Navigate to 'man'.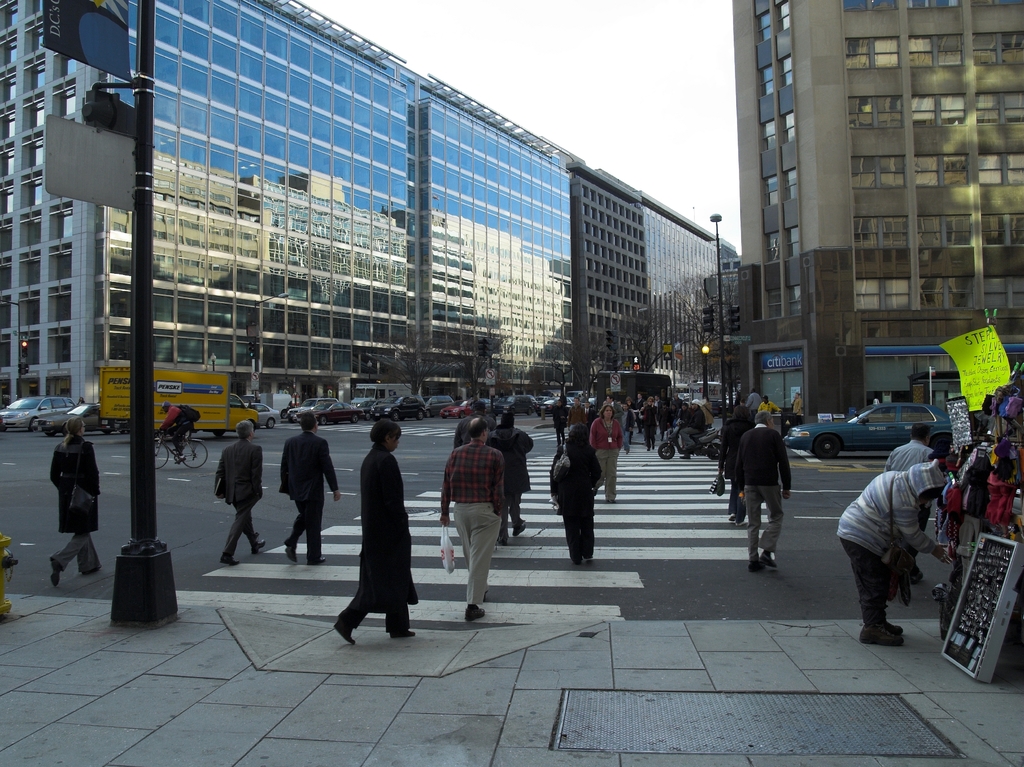
Navigation target: 837 460 950 643.
